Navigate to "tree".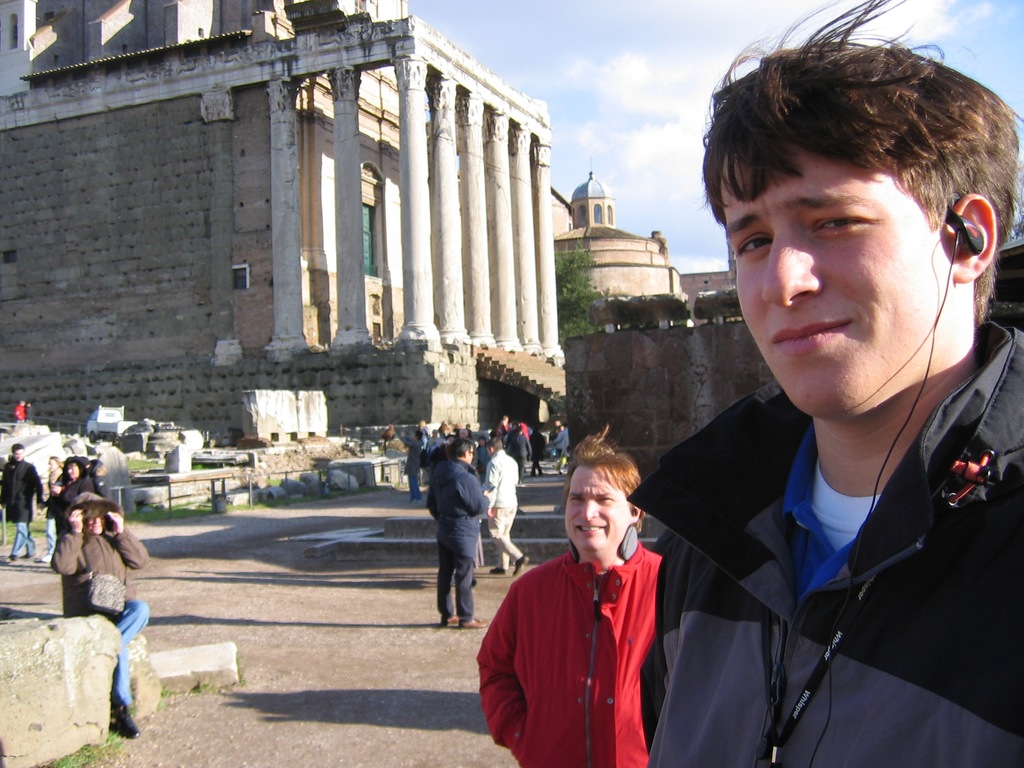
Navigation target: (555, 237, 613, 348).
